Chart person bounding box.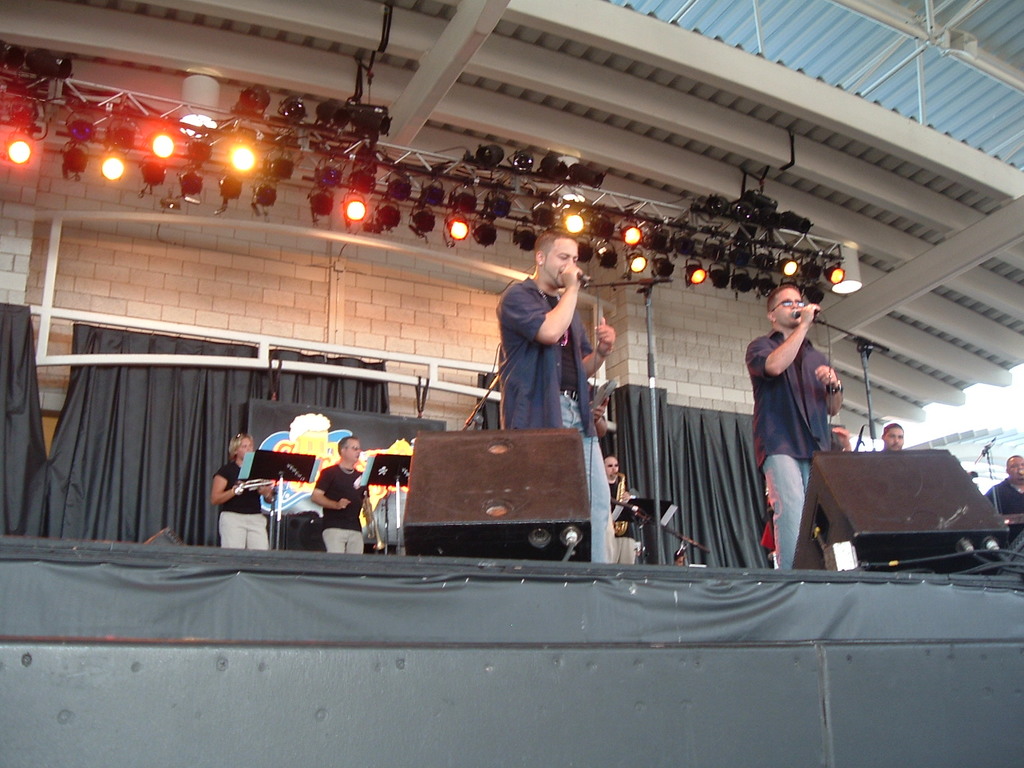
Charted: [610,454,636,566].
